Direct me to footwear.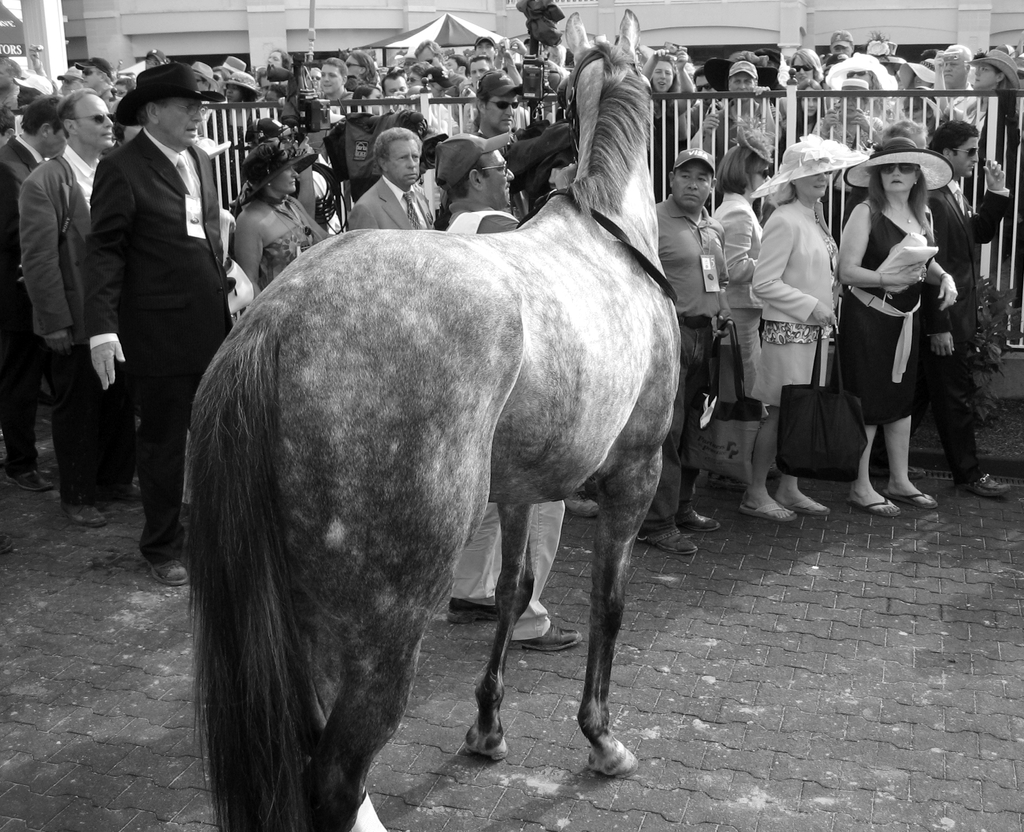
Direction: x1=678 y1=514 x2=721 y2=532.
